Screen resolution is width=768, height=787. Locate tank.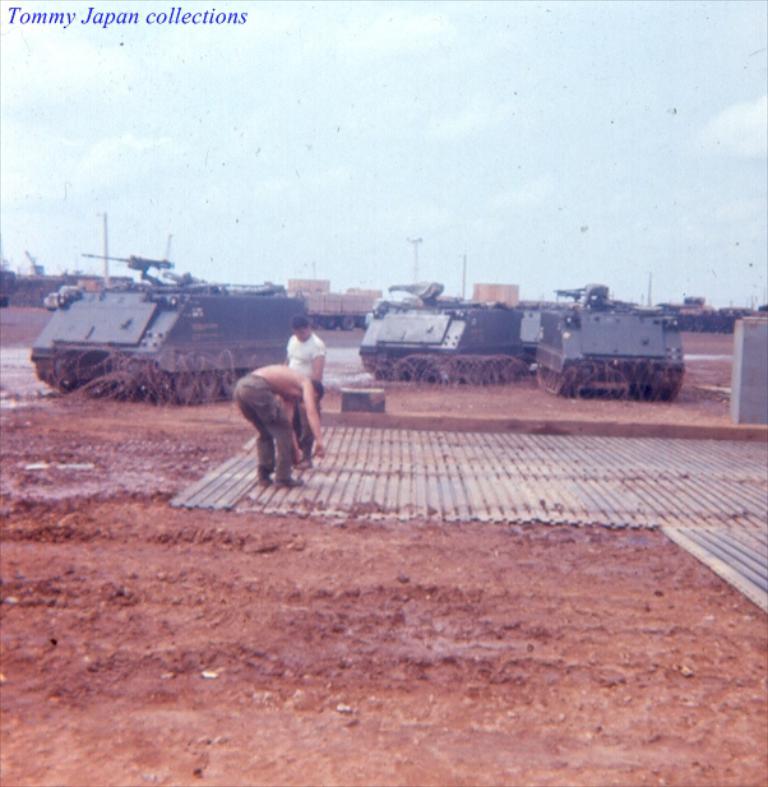
BBox(533, 286, 684, 402).
